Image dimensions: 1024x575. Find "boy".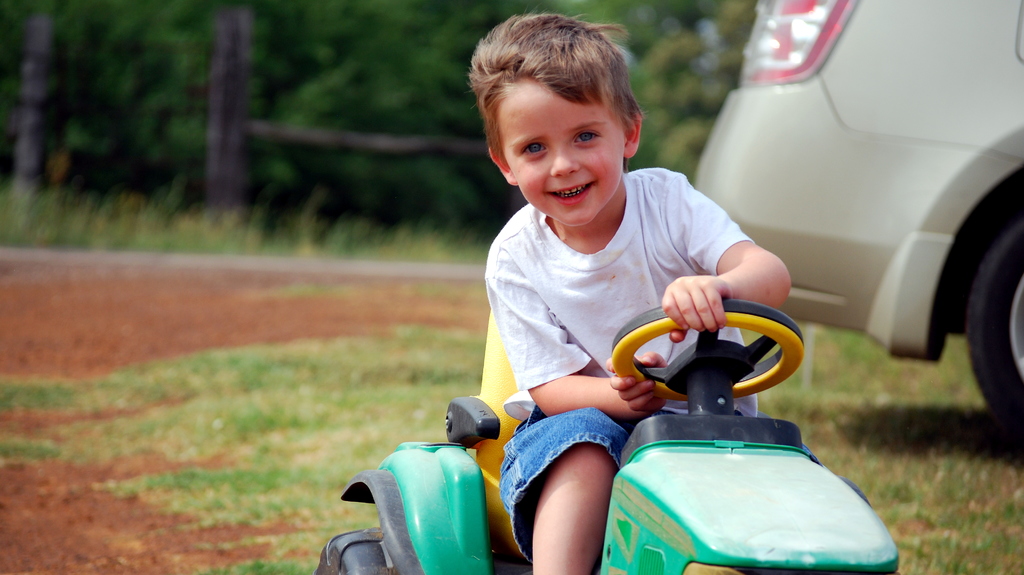
(x1=448, y1=33, x2=801, y2=493).
